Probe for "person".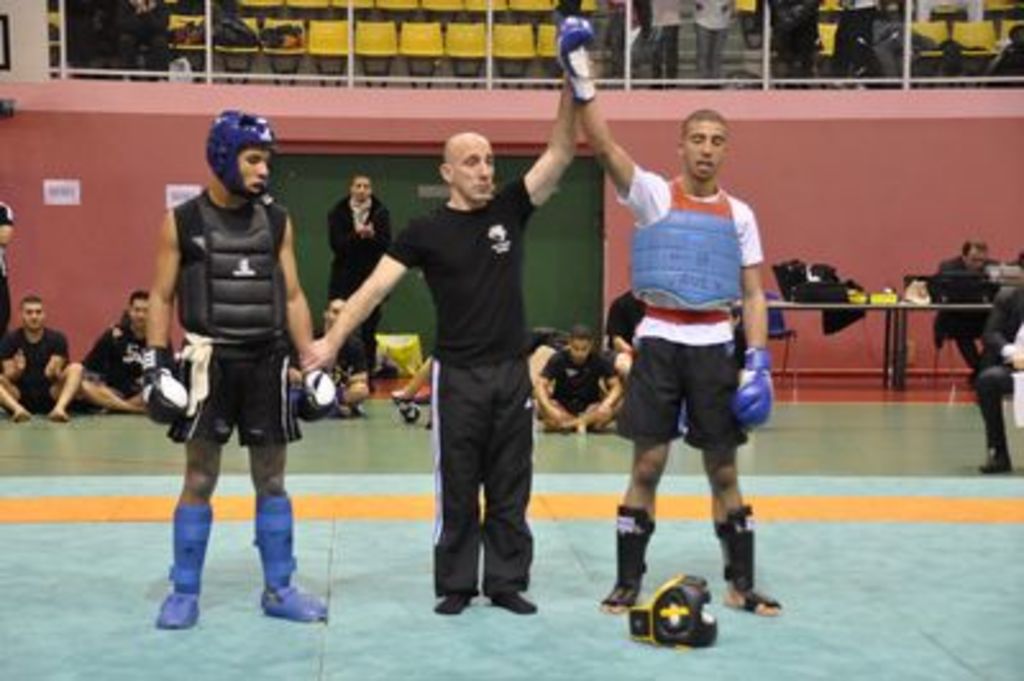
Probe result: bbox=(305, 61, 589, 620).
